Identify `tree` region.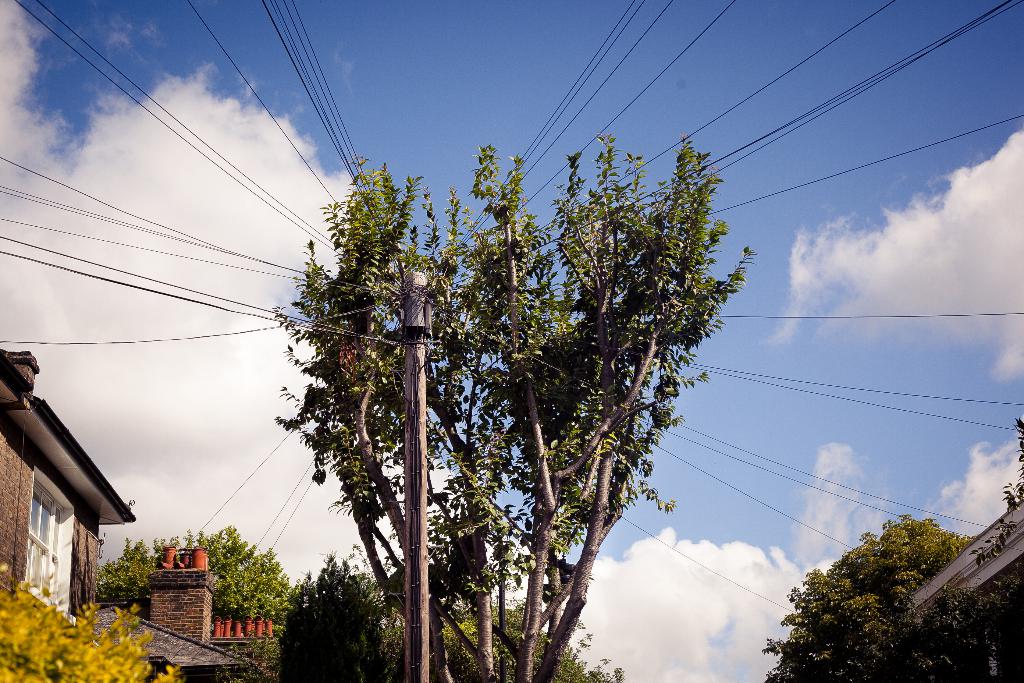
Region: (274, 136, 756, 682).
